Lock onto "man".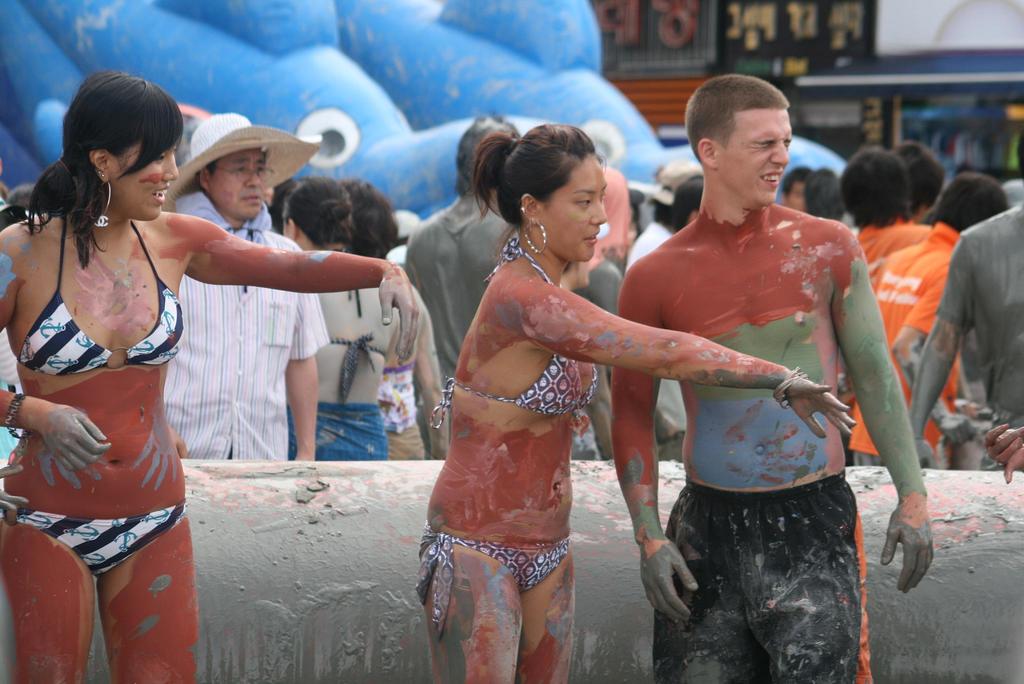
Locked: detection(908, 131, 1023, 471).
